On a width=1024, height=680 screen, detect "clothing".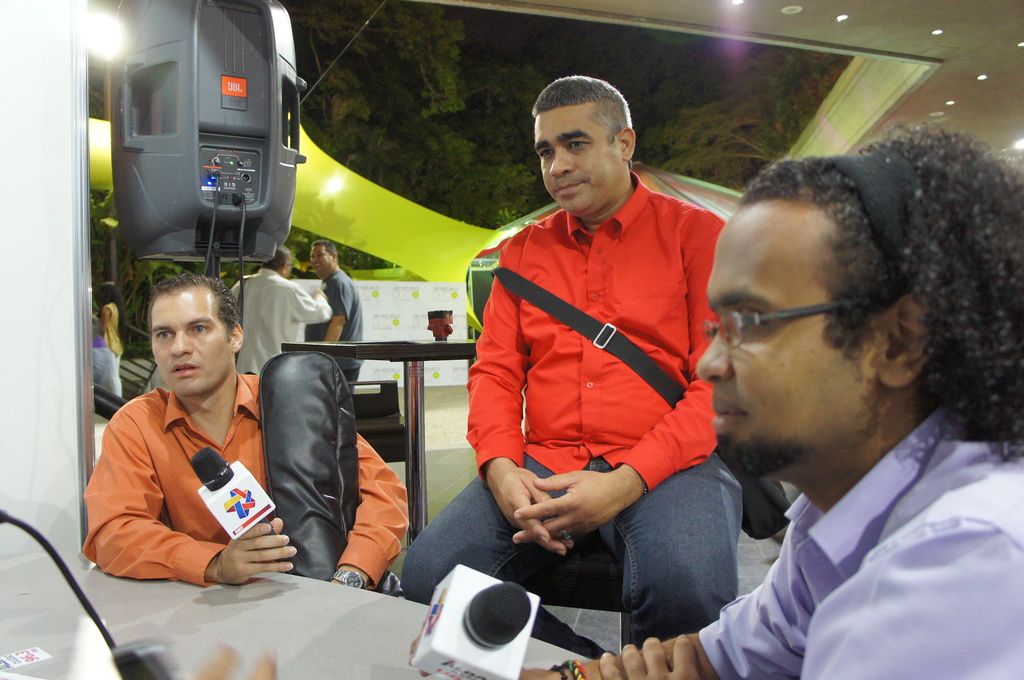
box(330, 268, 359, 355).
